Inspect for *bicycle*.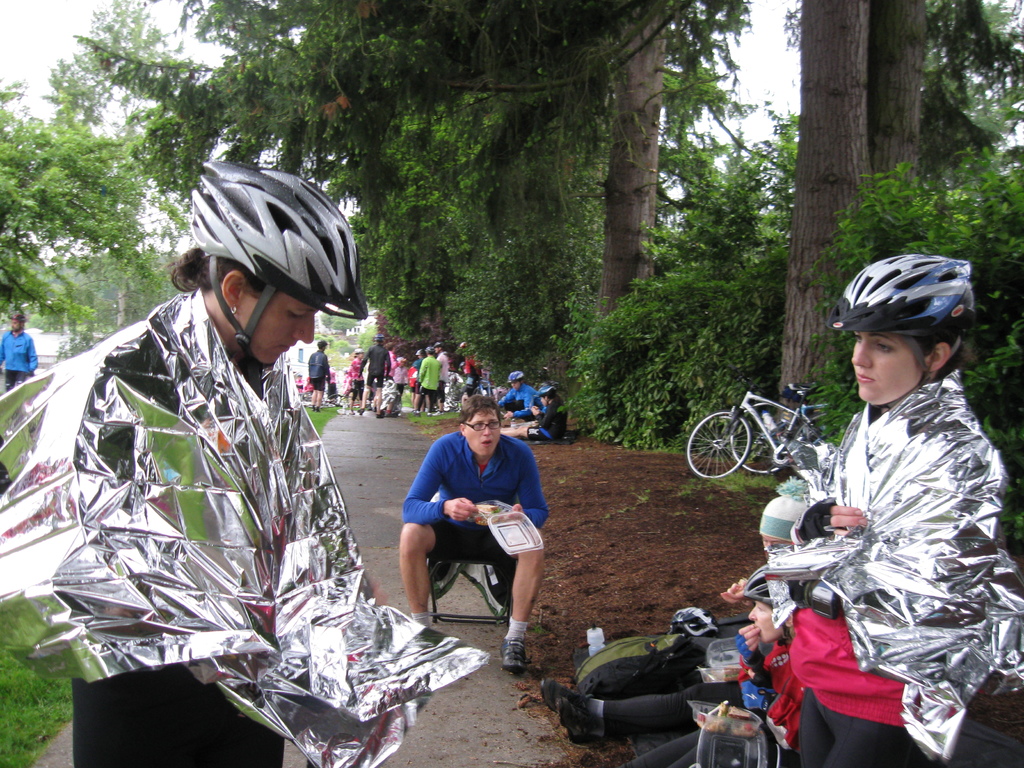
Inspection: box(729, 383, 842, 474).
